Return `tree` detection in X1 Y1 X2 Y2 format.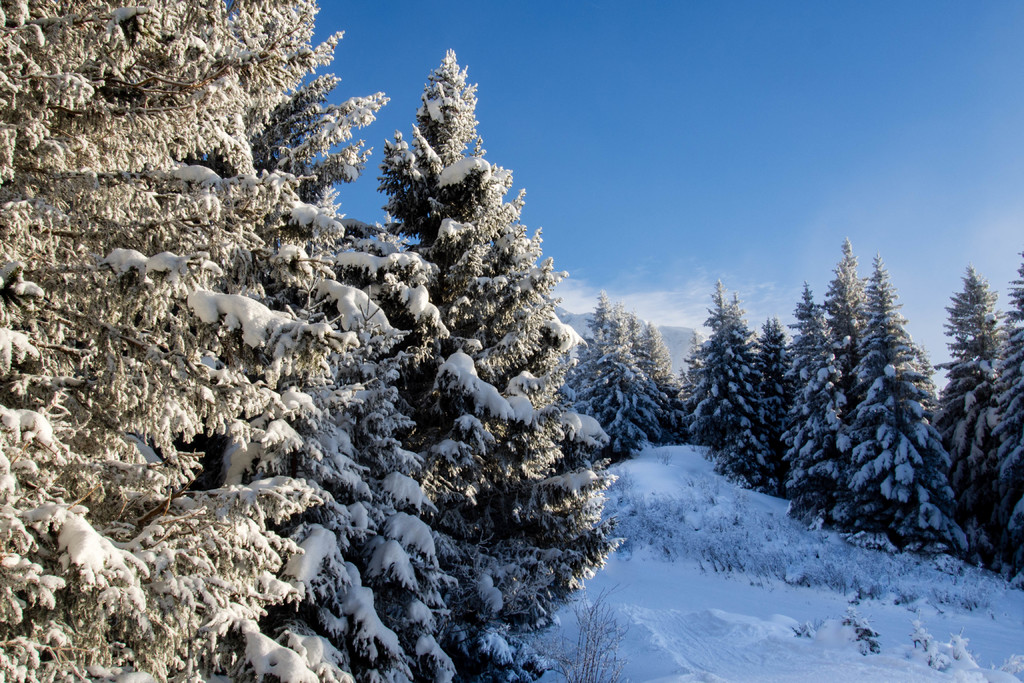
771 278 845 514.
